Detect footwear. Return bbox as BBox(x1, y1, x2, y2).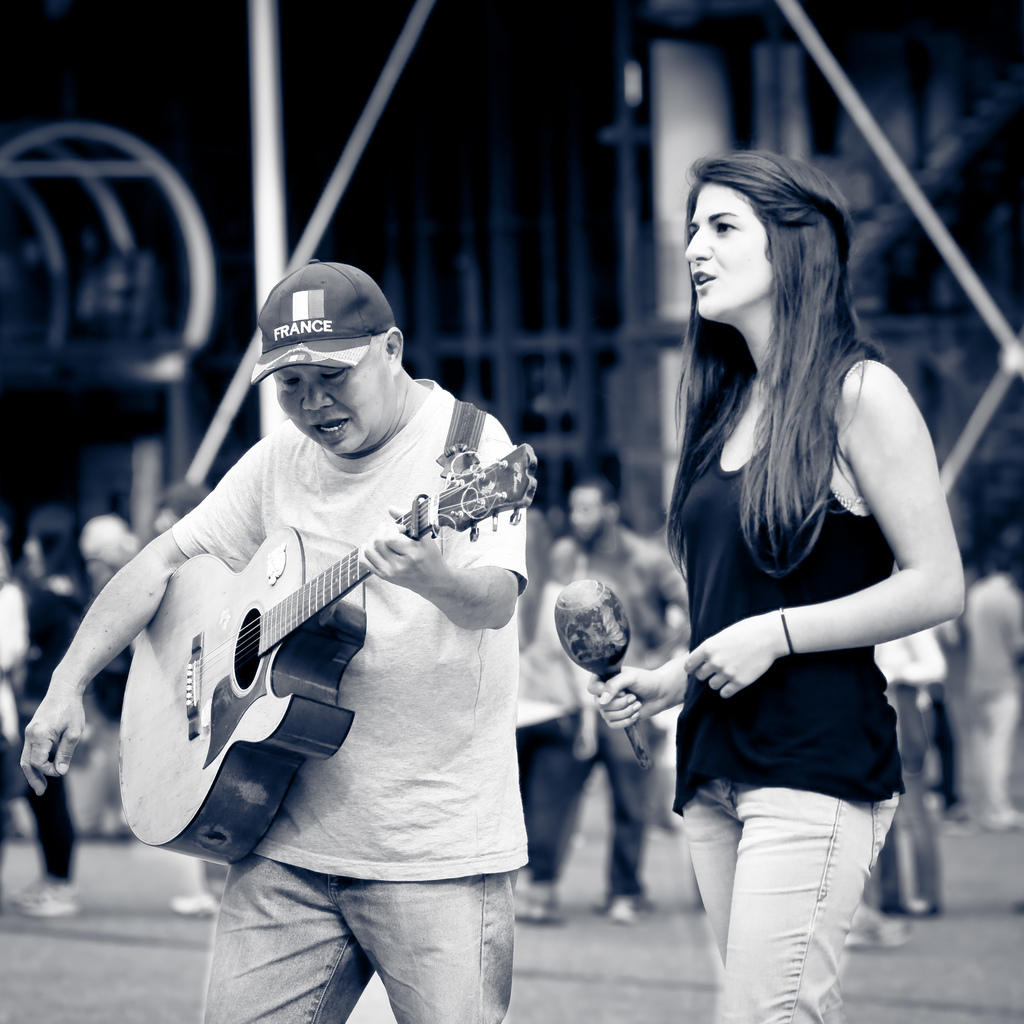
BBox(849, 902, 919, 956).
